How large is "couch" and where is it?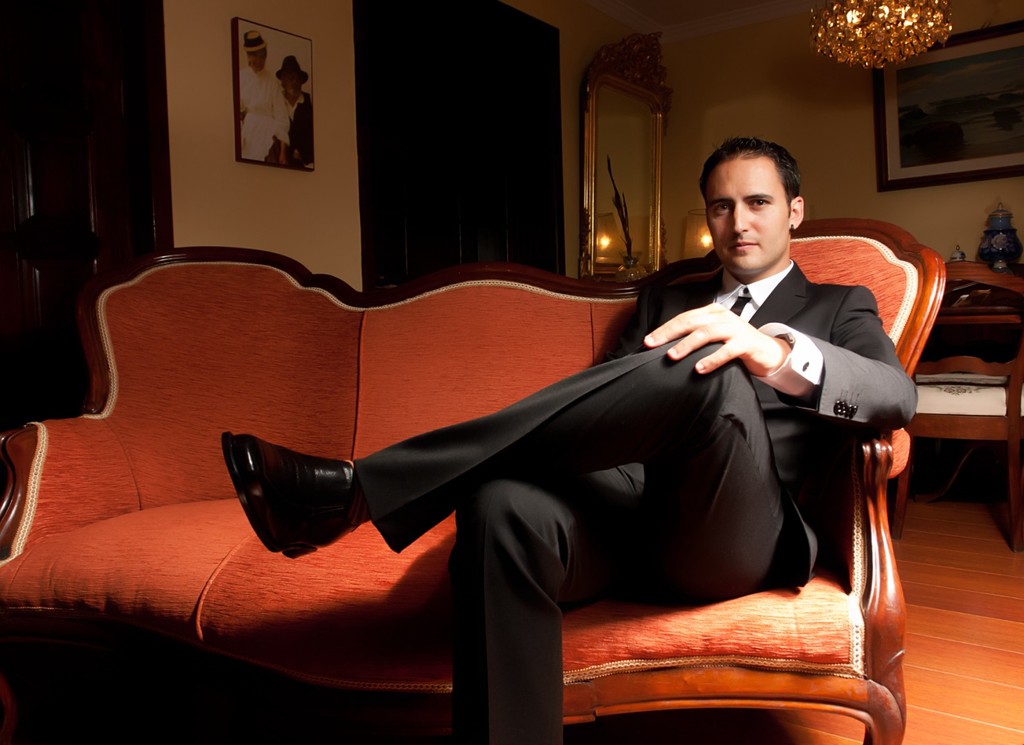
Bounding box: region(0, 241, 953, 744).
